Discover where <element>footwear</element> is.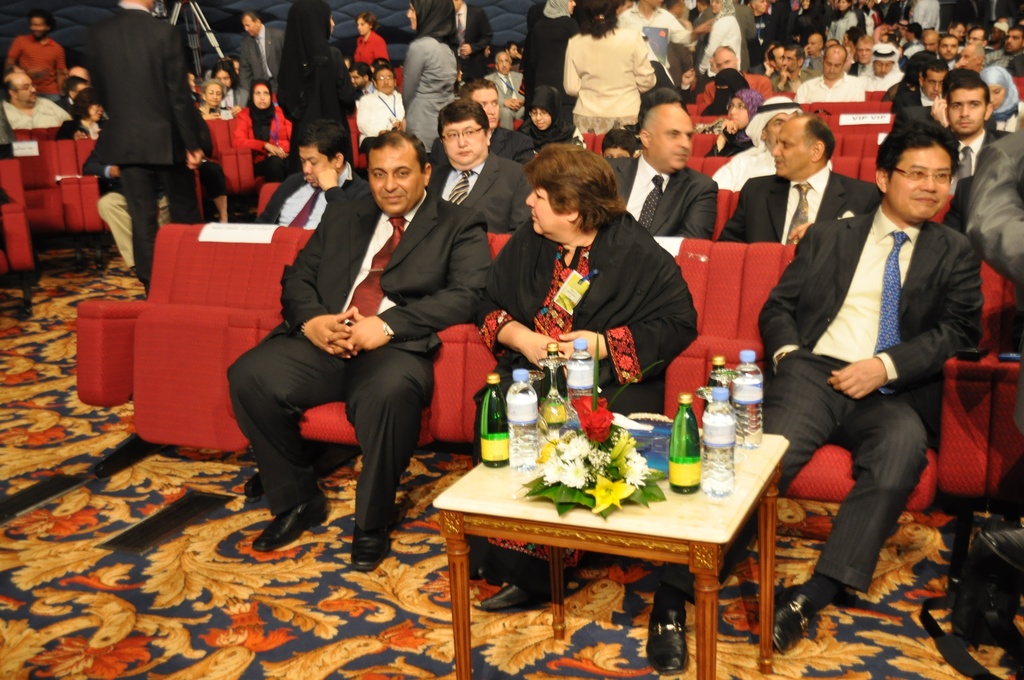
Discovered at {"x1": 253, "y1": 490, "x2": 331, "y2": 552}.
